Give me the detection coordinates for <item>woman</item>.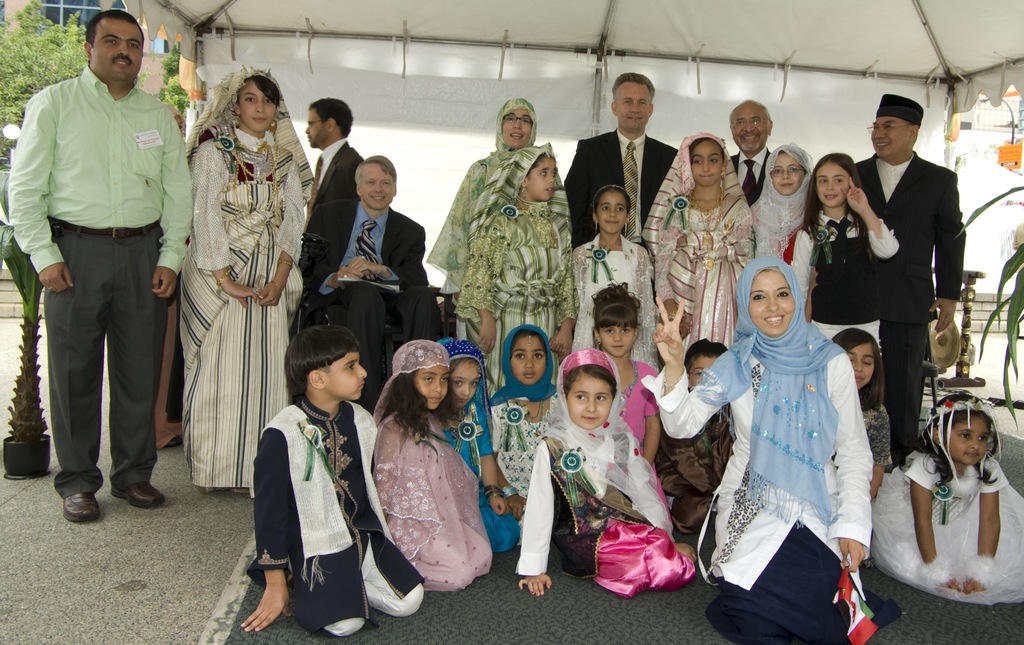
[177,63,309,500].
